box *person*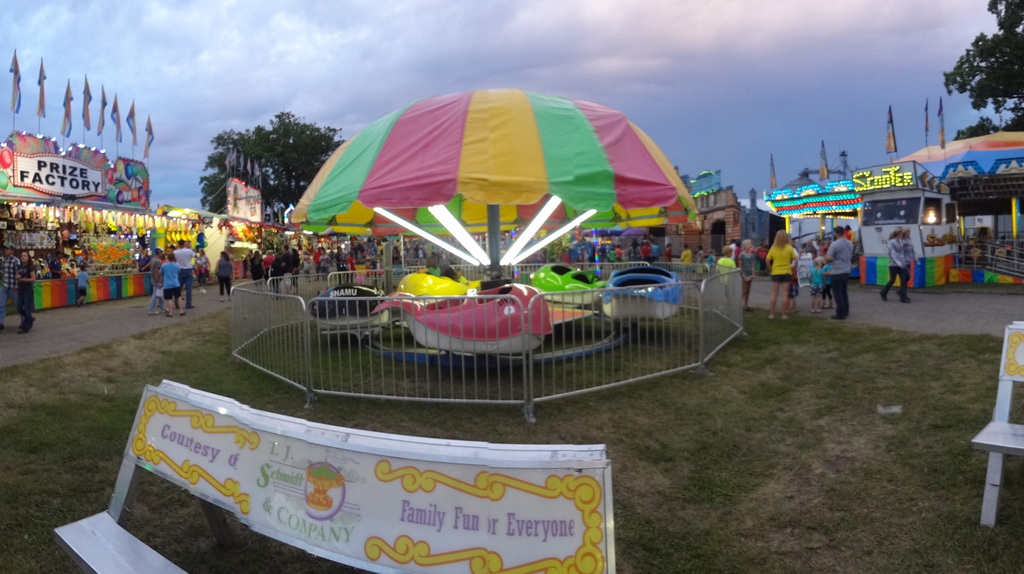
crop(792, 269, 797, 312)
